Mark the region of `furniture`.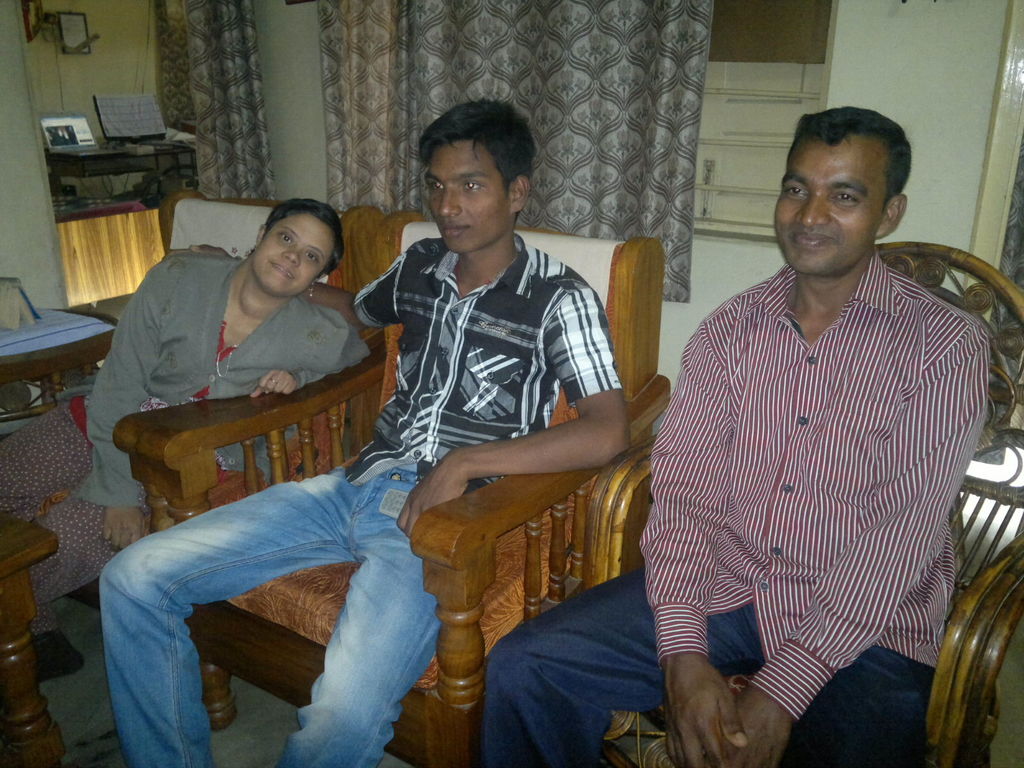
Region: 0, 189, 384, 611.
